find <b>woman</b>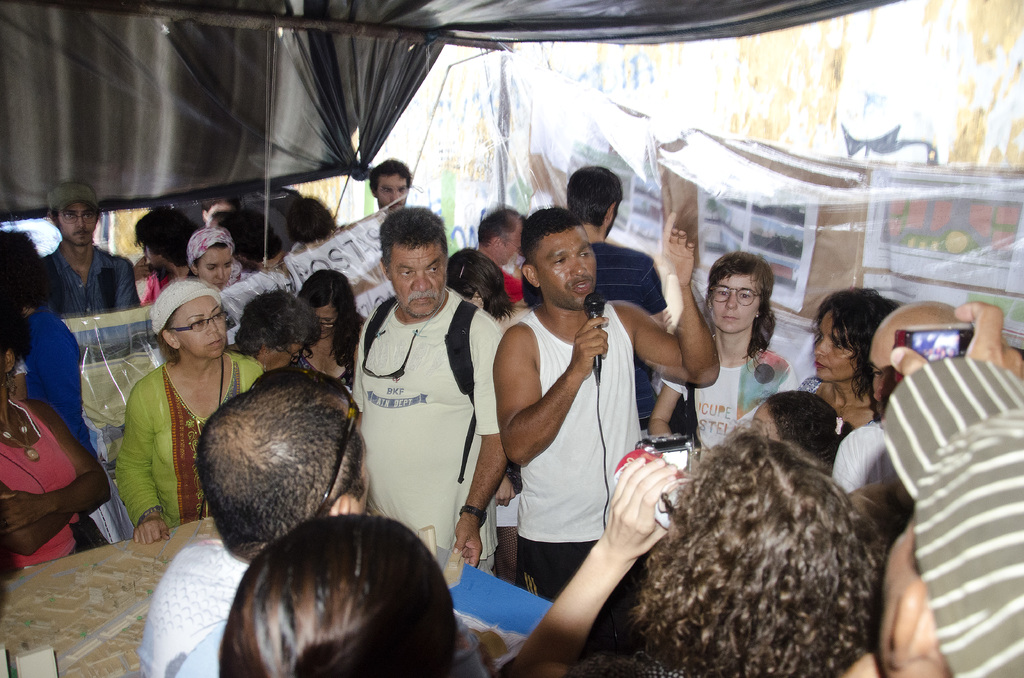
(220,286,324,385)
